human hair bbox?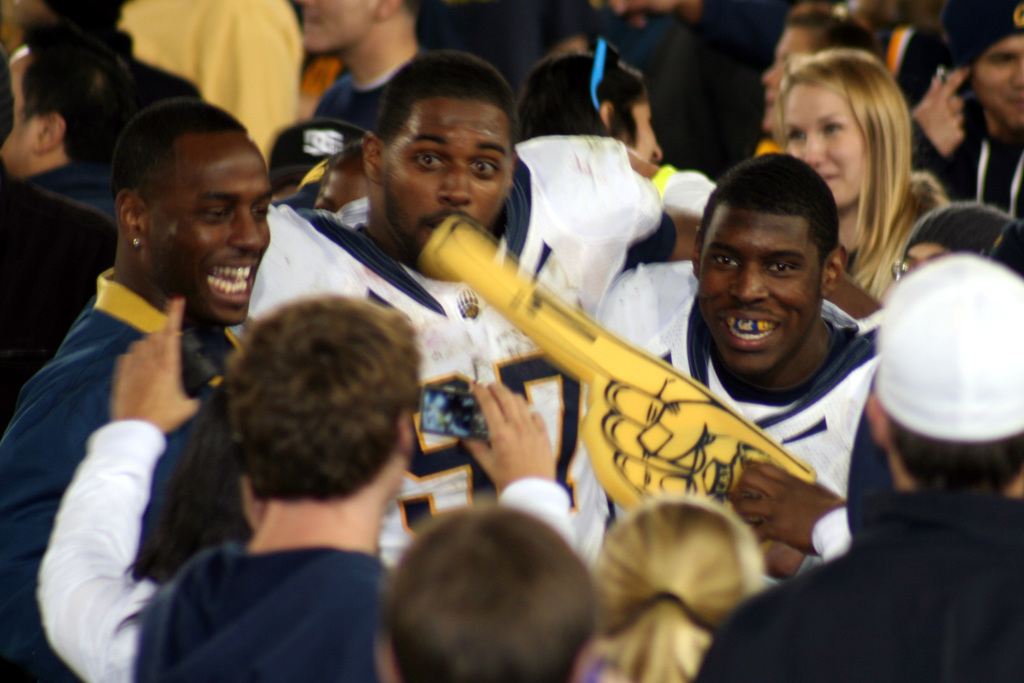
bbox=[376, 504, 601, 682]
